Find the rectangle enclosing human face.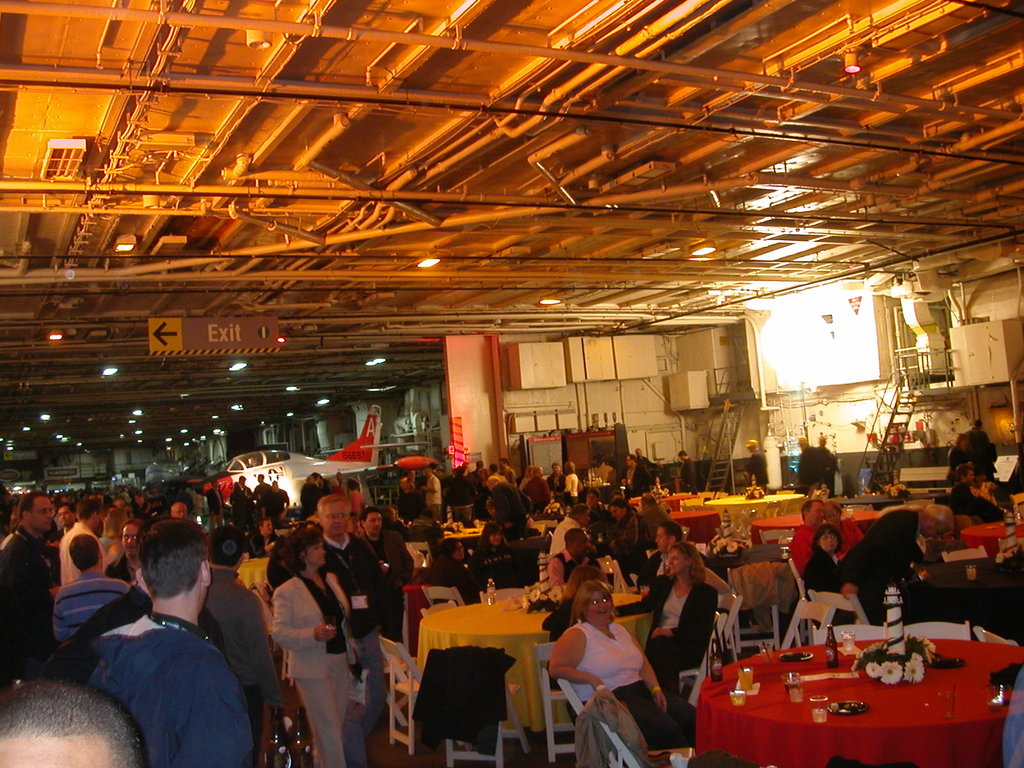
x1=260 y1=520 x2=273 y2=540.
